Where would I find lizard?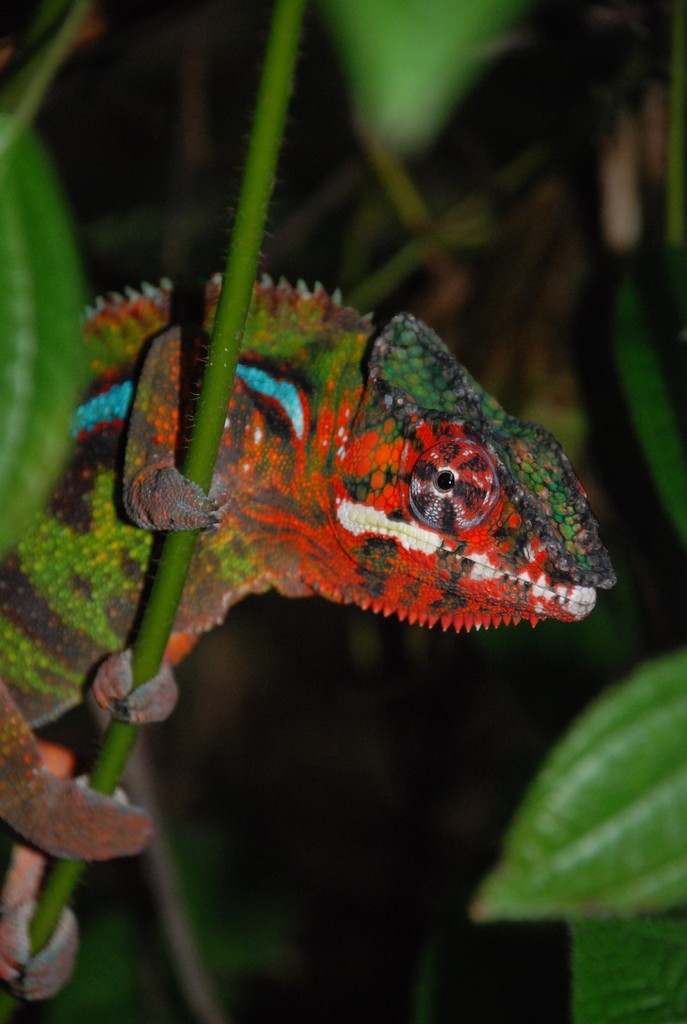
At bbox=[8, 241, 620, 843].
